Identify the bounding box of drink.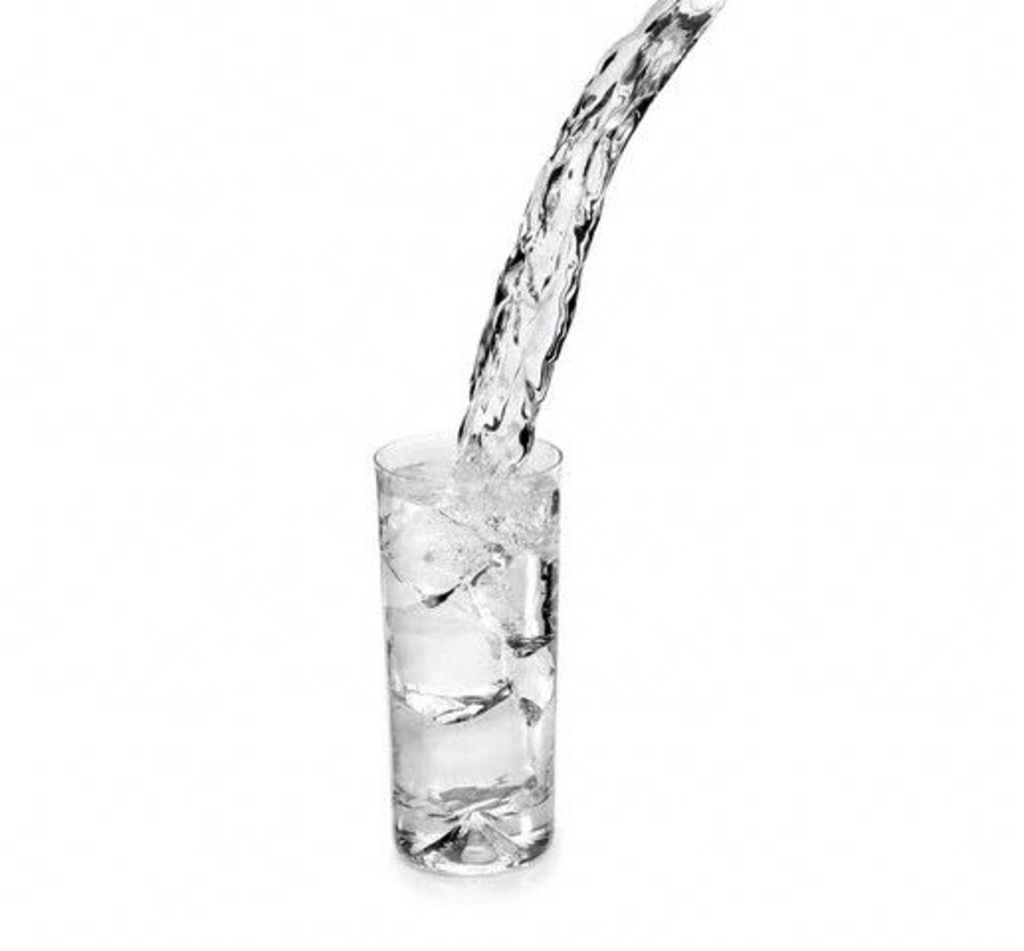
l=378, t=0, r=721, b=874.
